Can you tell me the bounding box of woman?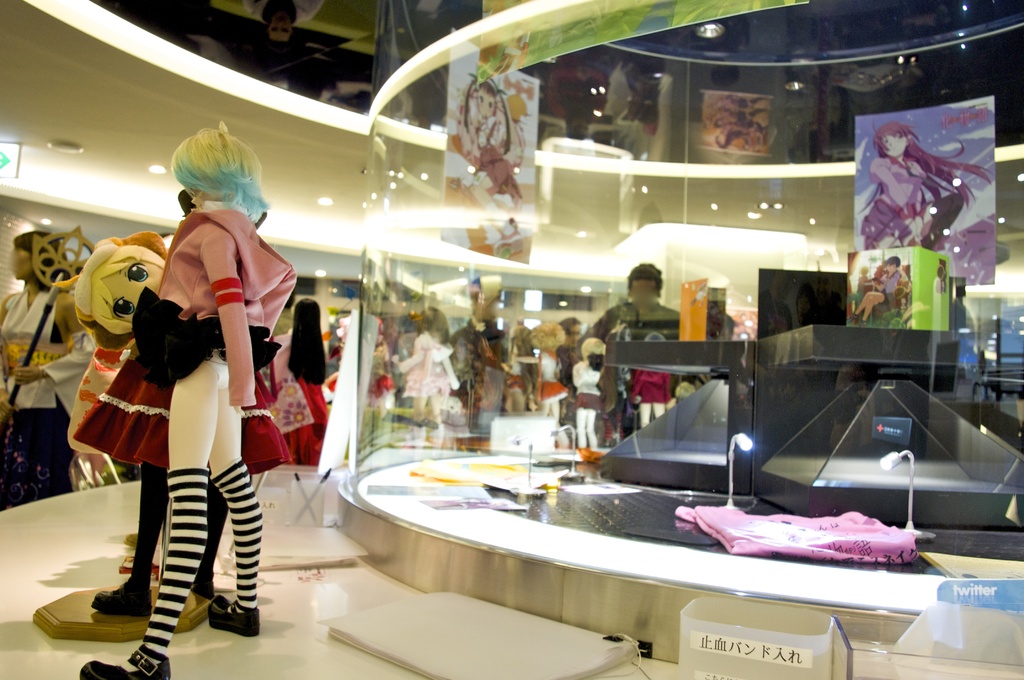
394:303:462:419.
